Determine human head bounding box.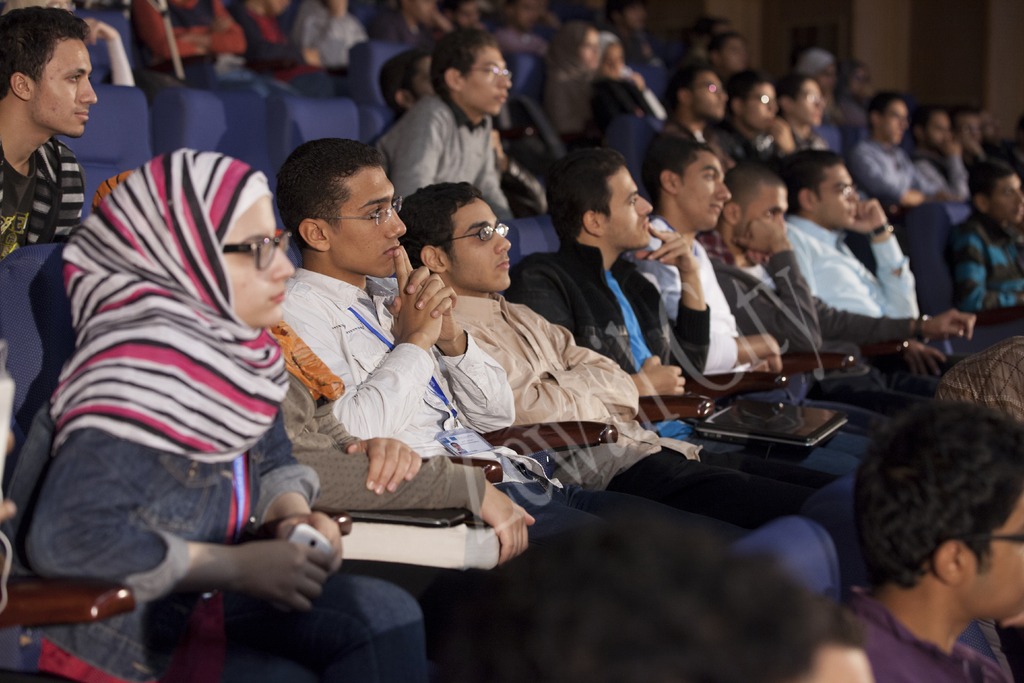
Determined: detection(722, 157, 803, 241).
